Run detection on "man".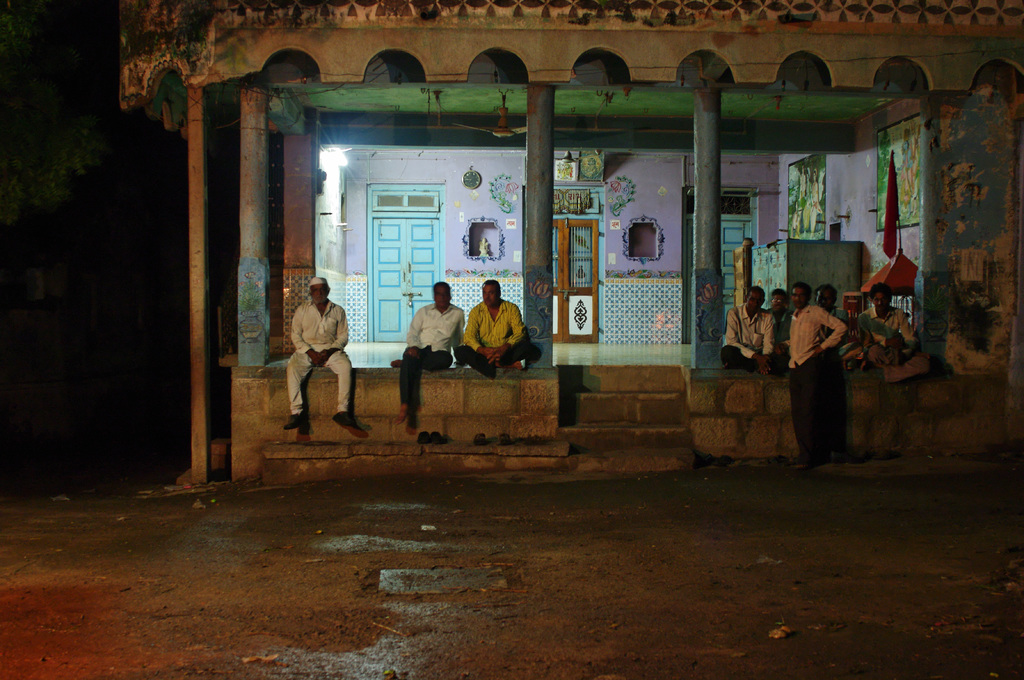
Result: crop(280, 264, 356, 436).
